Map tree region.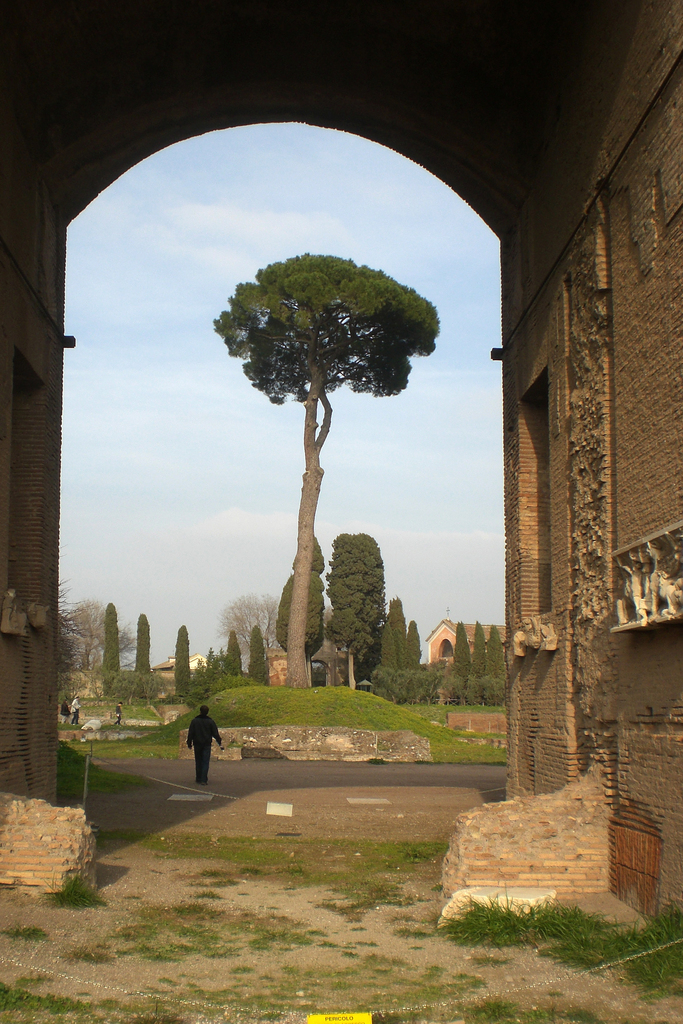
Mapped to bbox(406, 621, 423, 673).
